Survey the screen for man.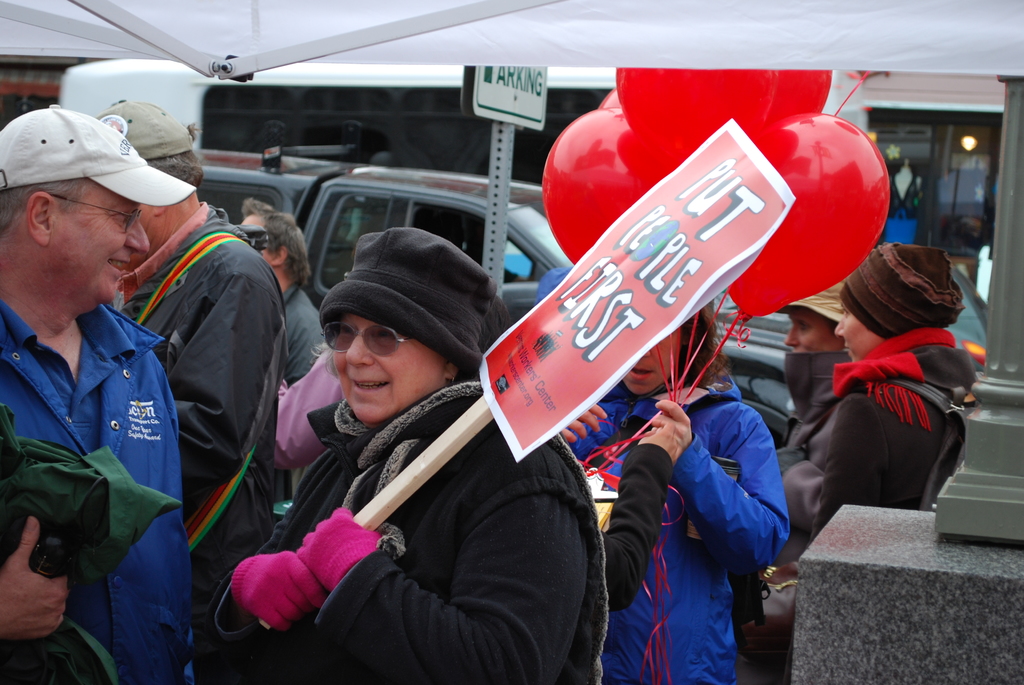
Survey found: {"left": 93, "top": 93, "right": 284, "bottom": 645}.
